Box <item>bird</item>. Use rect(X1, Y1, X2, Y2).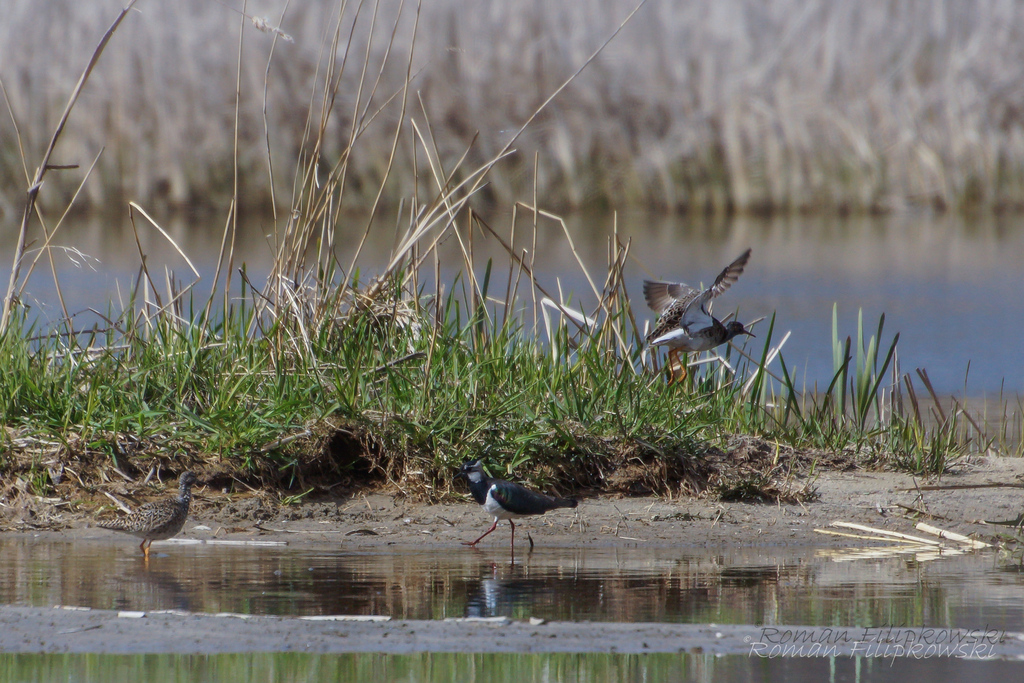
rect(456, 463, 582, 541).
